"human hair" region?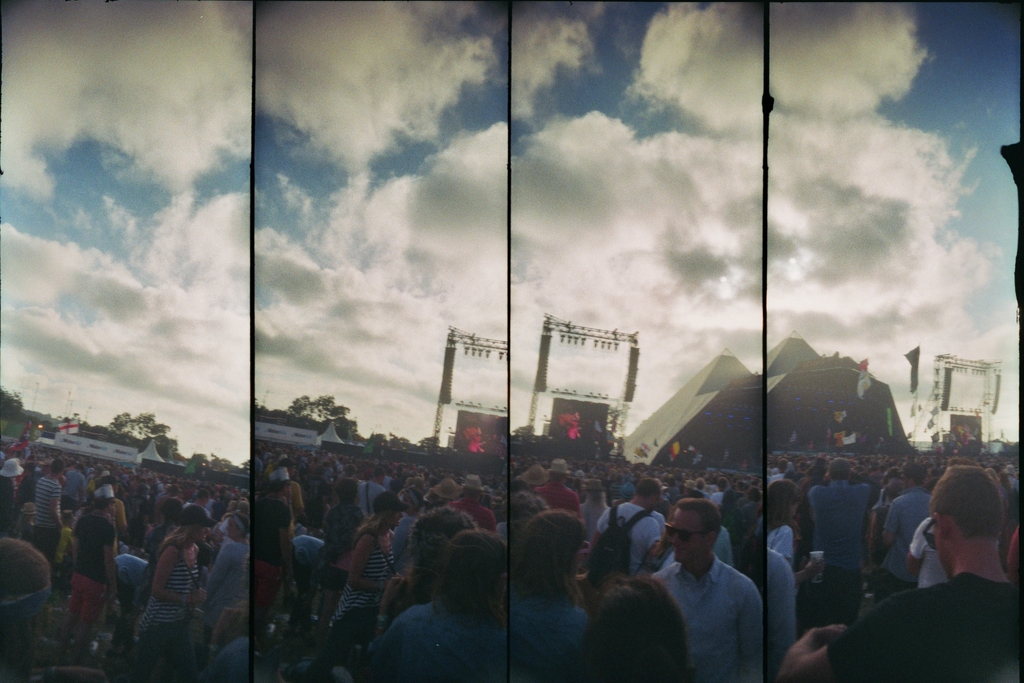
{"x1": 511, "y1": 509, "x2": 583, "y2": 616}
